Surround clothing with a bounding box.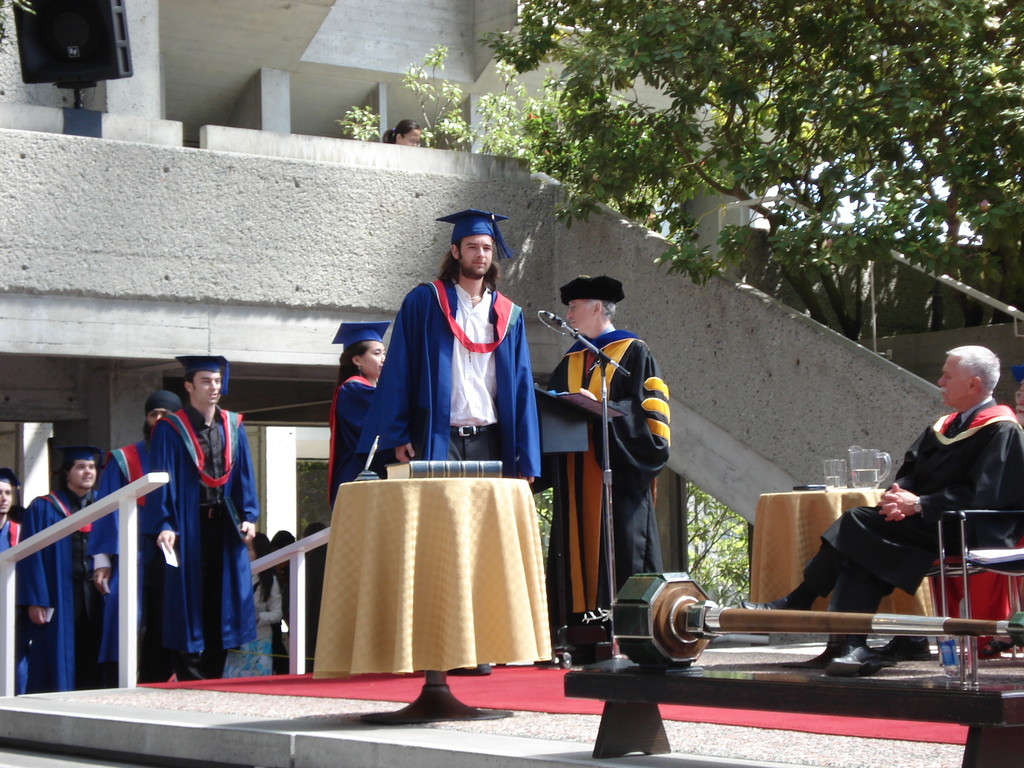
locate(327, 368, 377, 508).
